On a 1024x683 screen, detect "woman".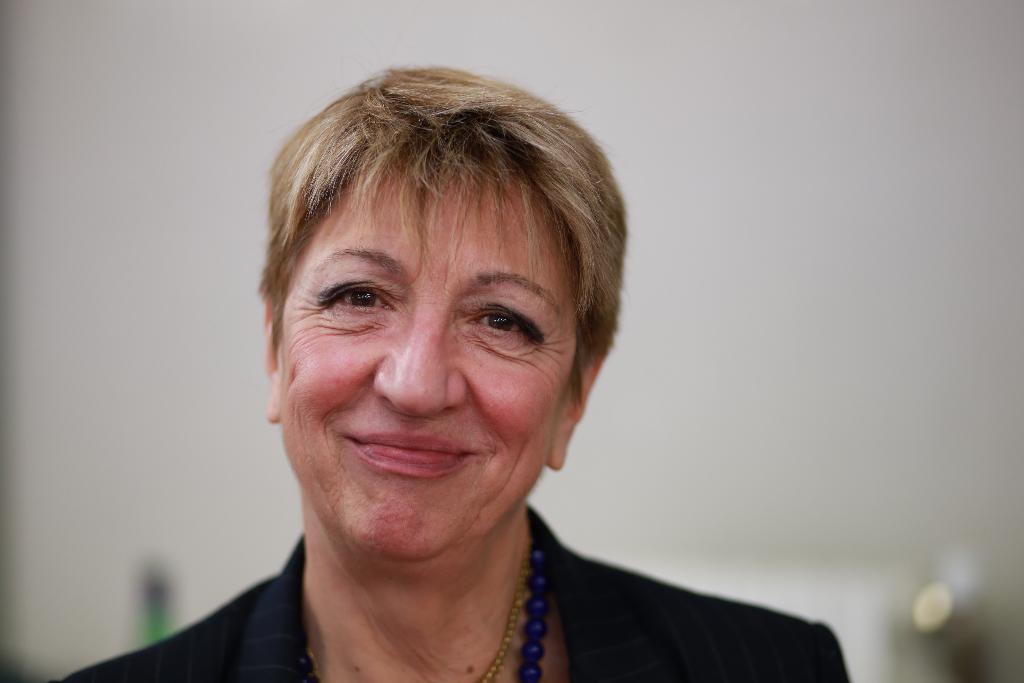
bbox=[111, 76, 758, 682].
